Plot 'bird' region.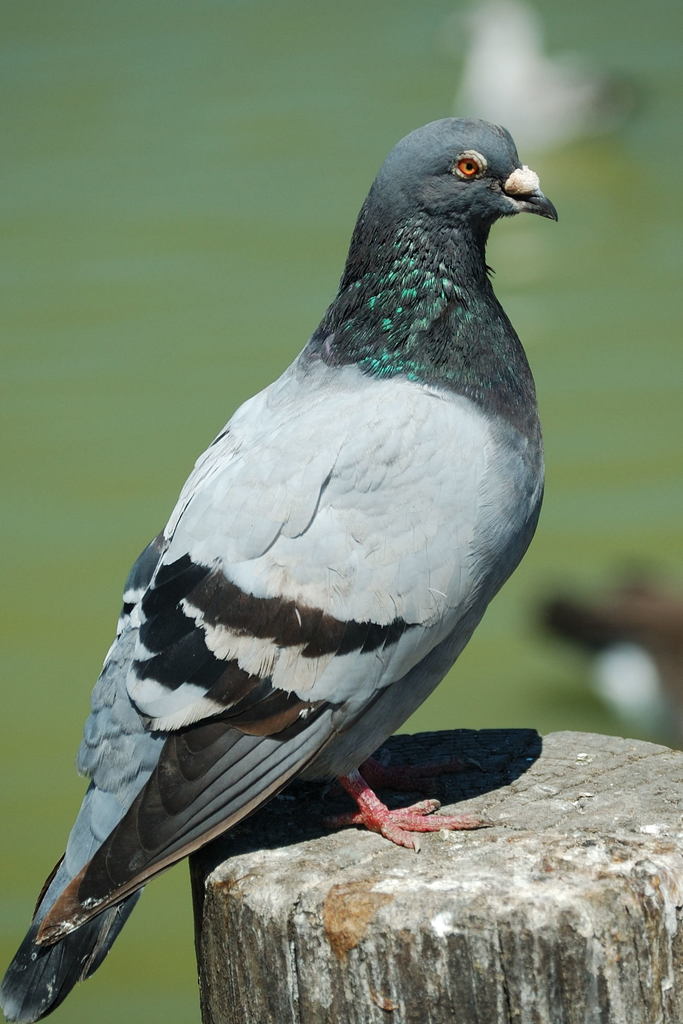
Plotted at region(29, 111, 569, 998).
